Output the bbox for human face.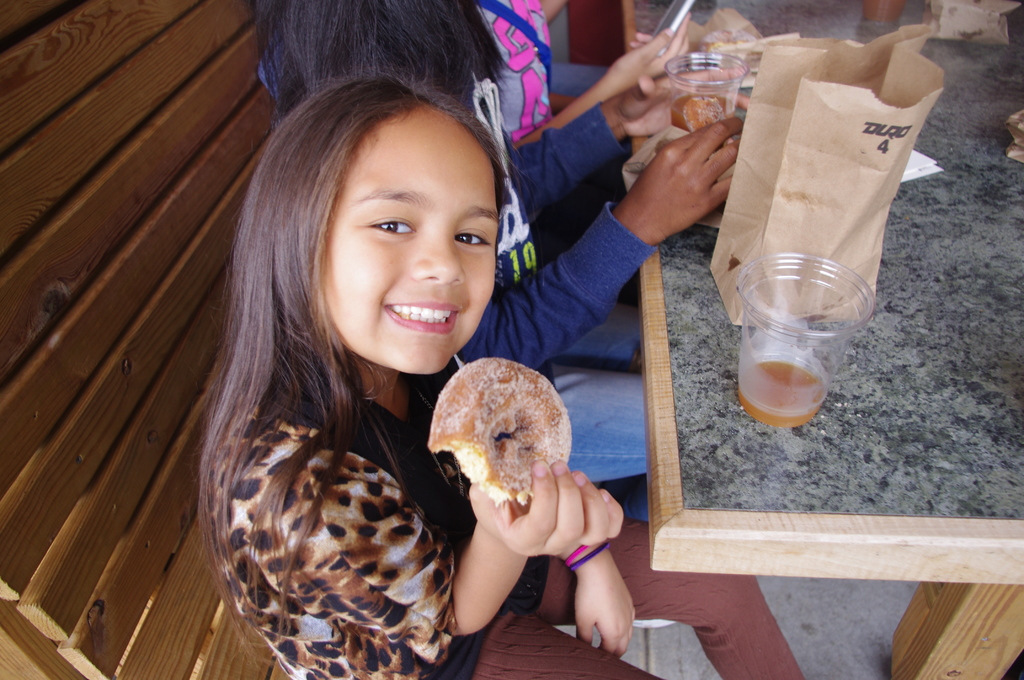
bbox(324, 108, 493, 378).
